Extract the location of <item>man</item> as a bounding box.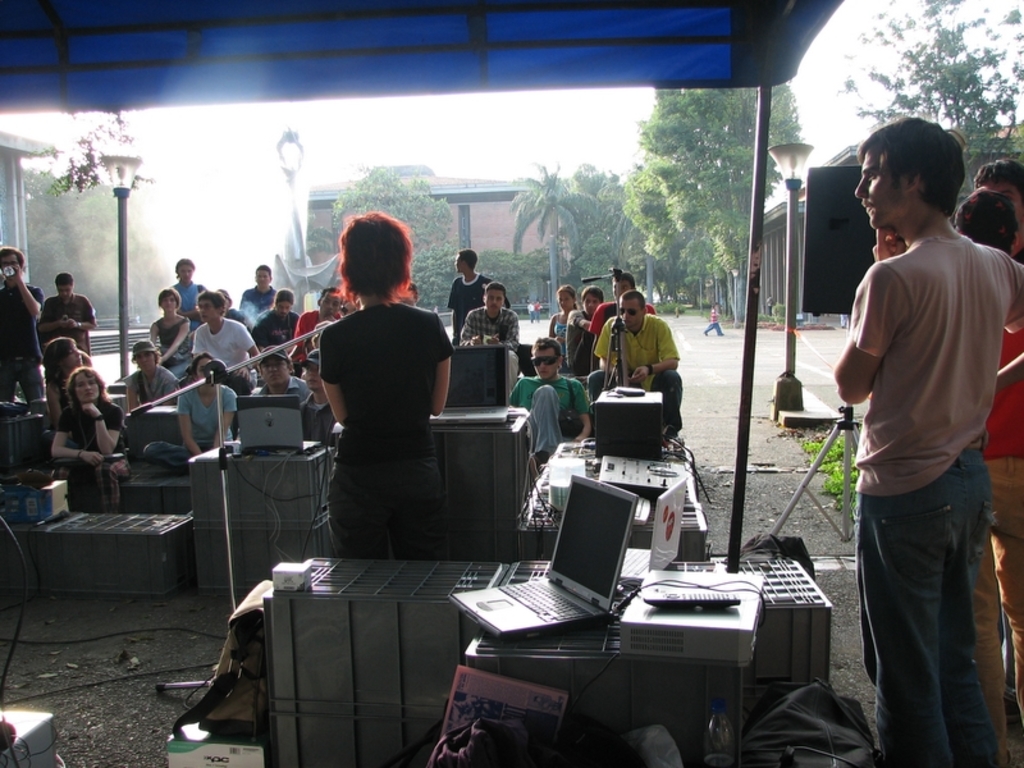
[236,264,278,323].
